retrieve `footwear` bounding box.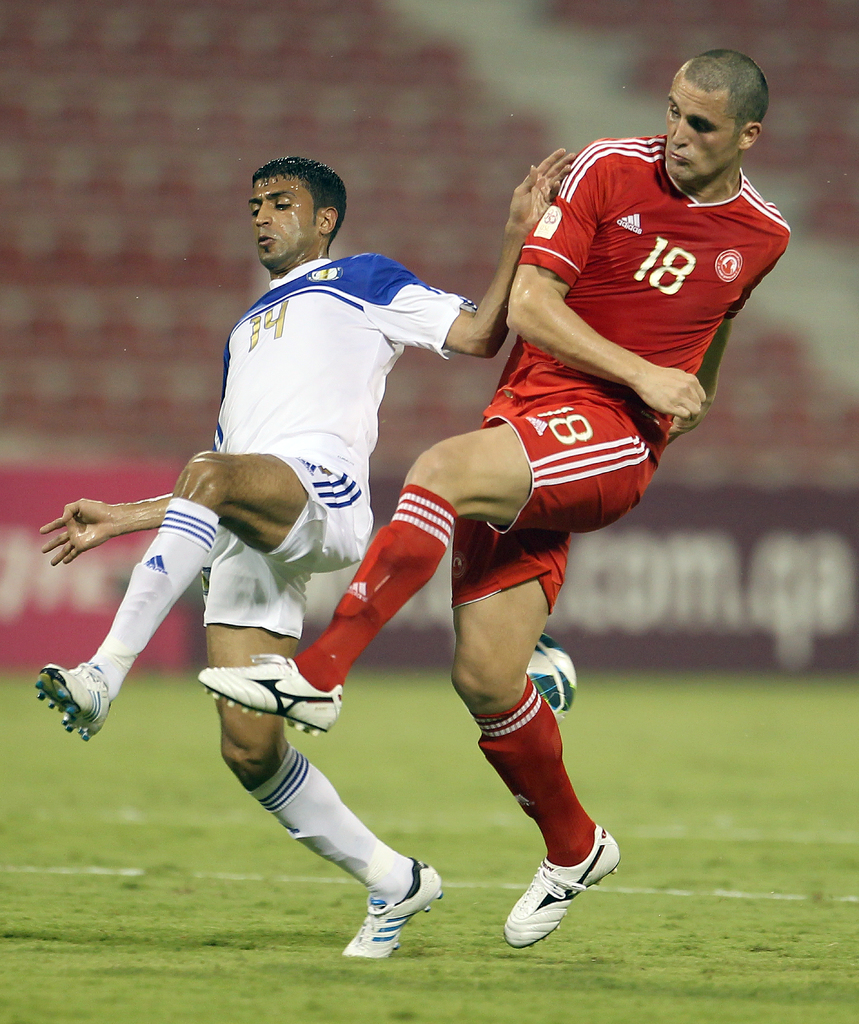
Bounding box: x1=343, y1=866, x2=437, y2=948.
